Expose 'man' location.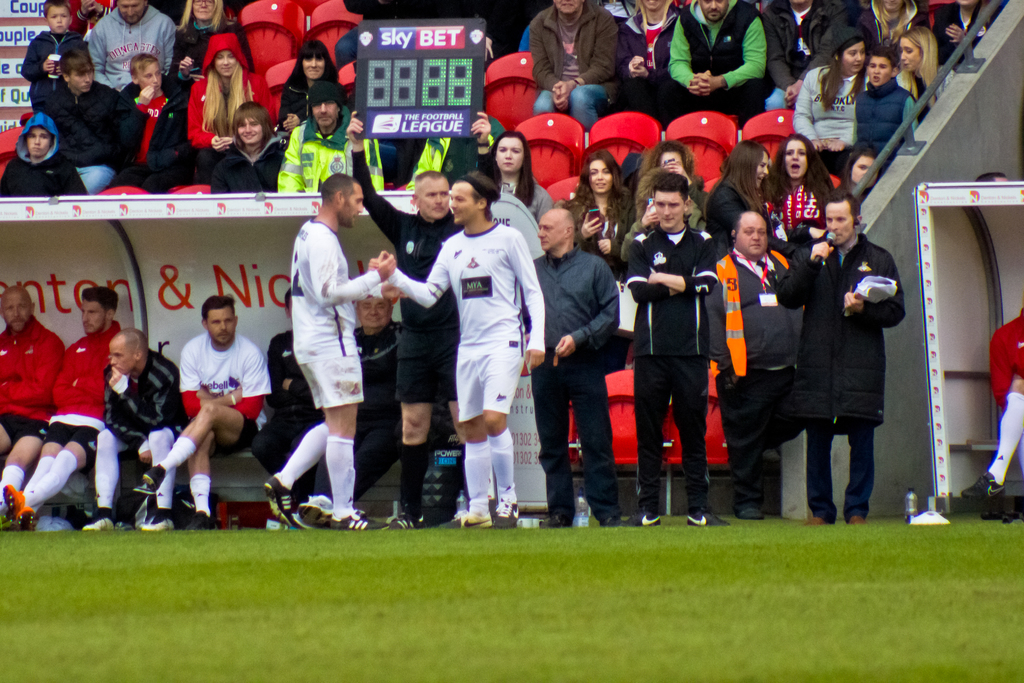
Exposed at select_region(609, 173, 726, 530).
